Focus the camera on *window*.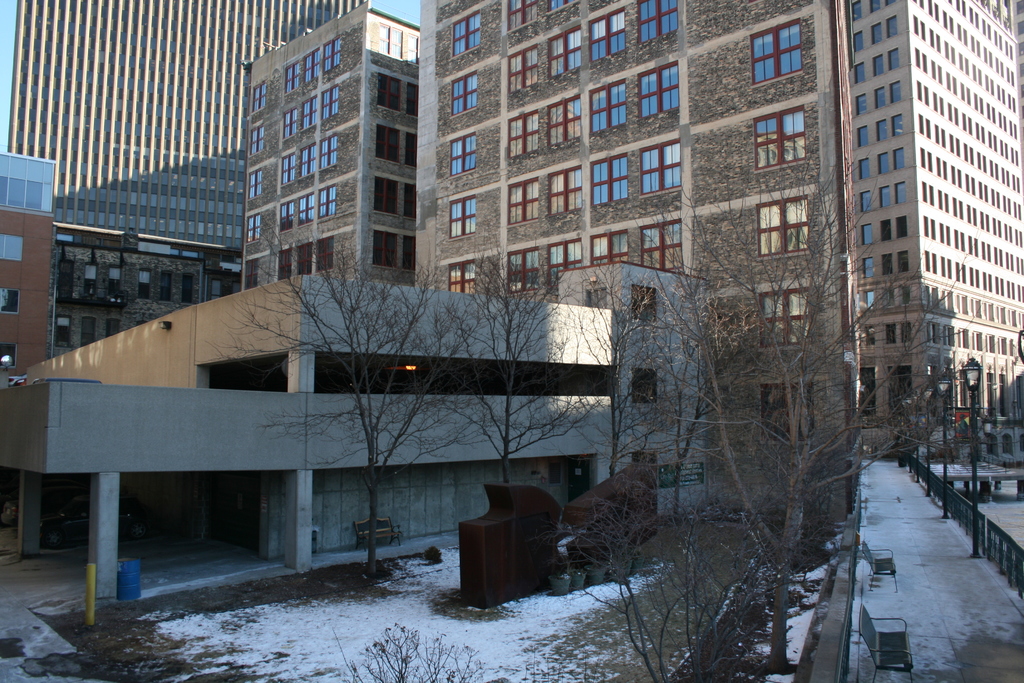
Focus region: (left=888, top=48, right=900, bottom=68).
